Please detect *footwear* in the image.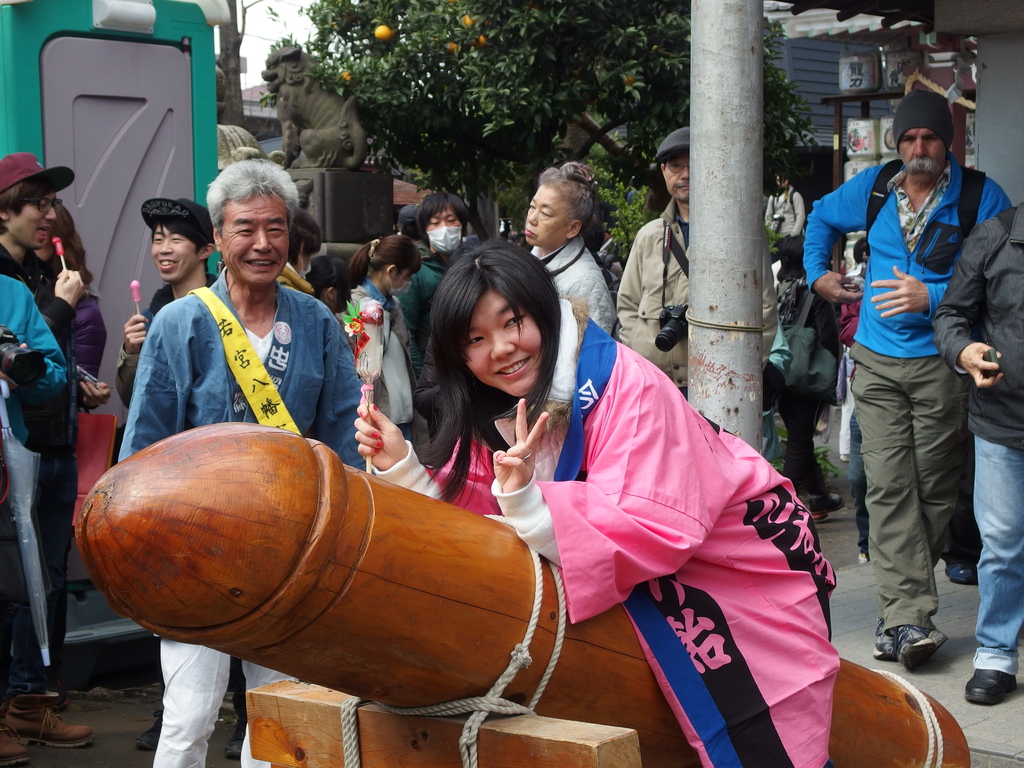
region(138, 706, 164, 751).
